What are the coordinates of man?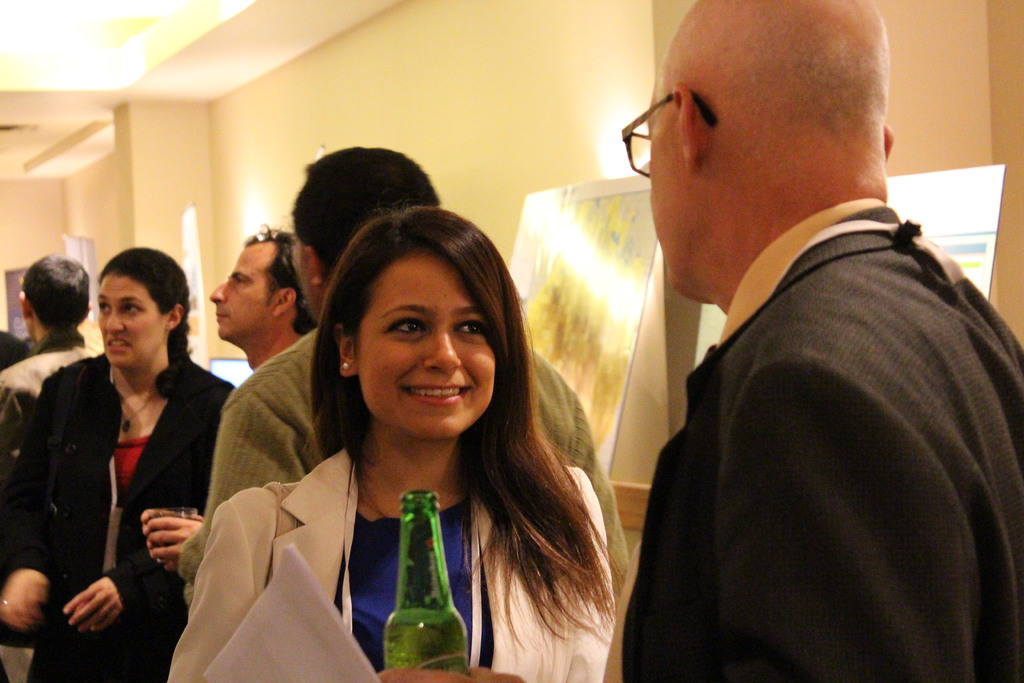
<region>562, 0, 1023, 671</region>.
